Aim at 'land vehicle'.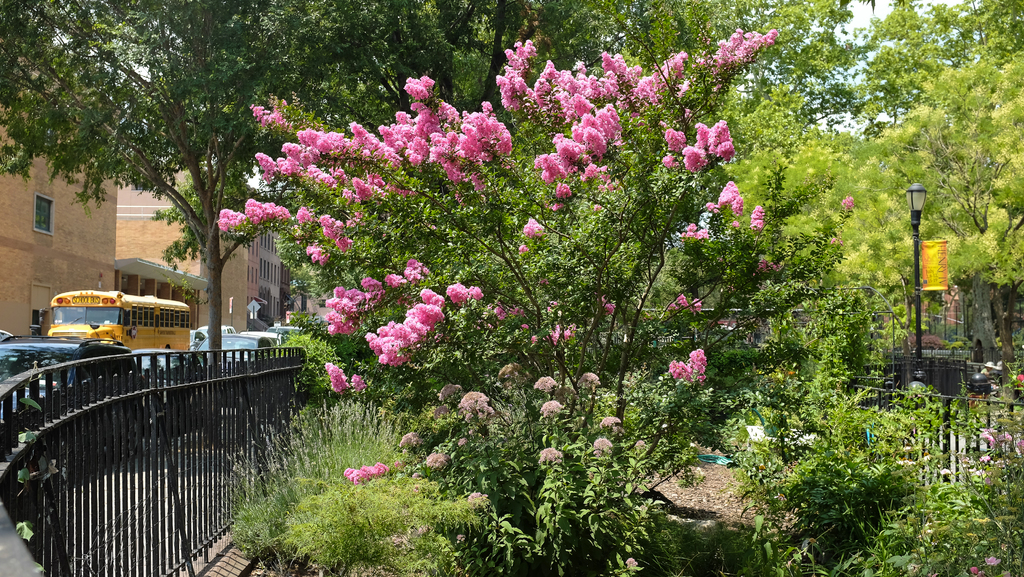
Aimed at box(28, 297, 184, 346).
